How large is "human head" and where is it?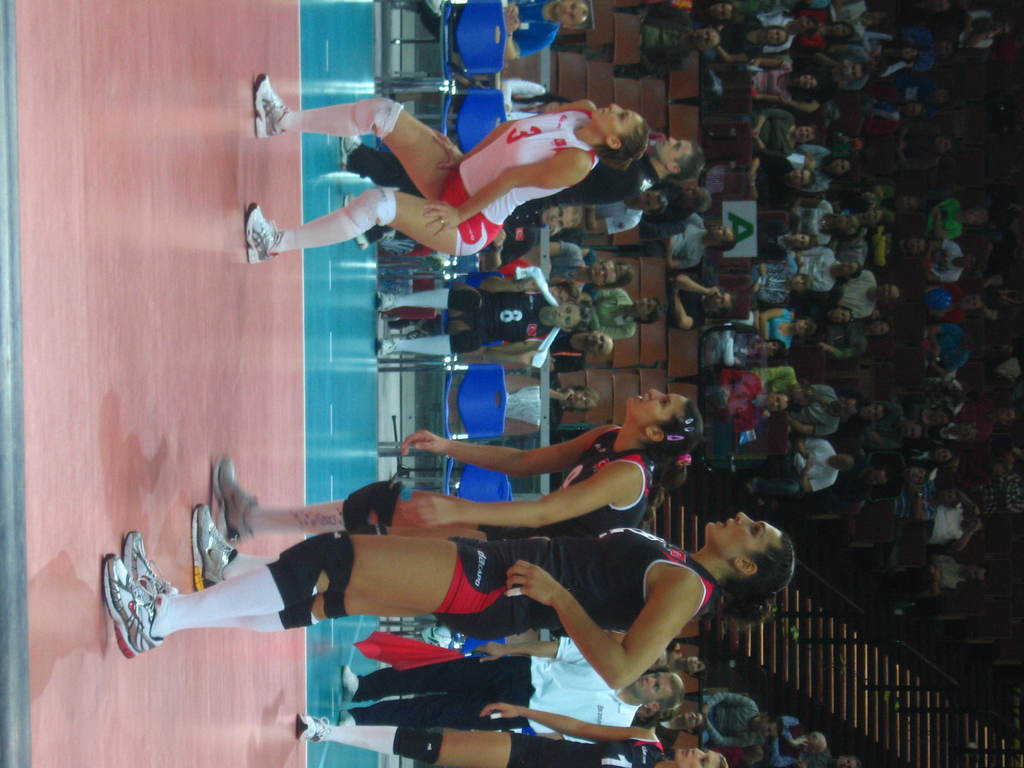
Bounding box: (632, 669, 684, 714).
